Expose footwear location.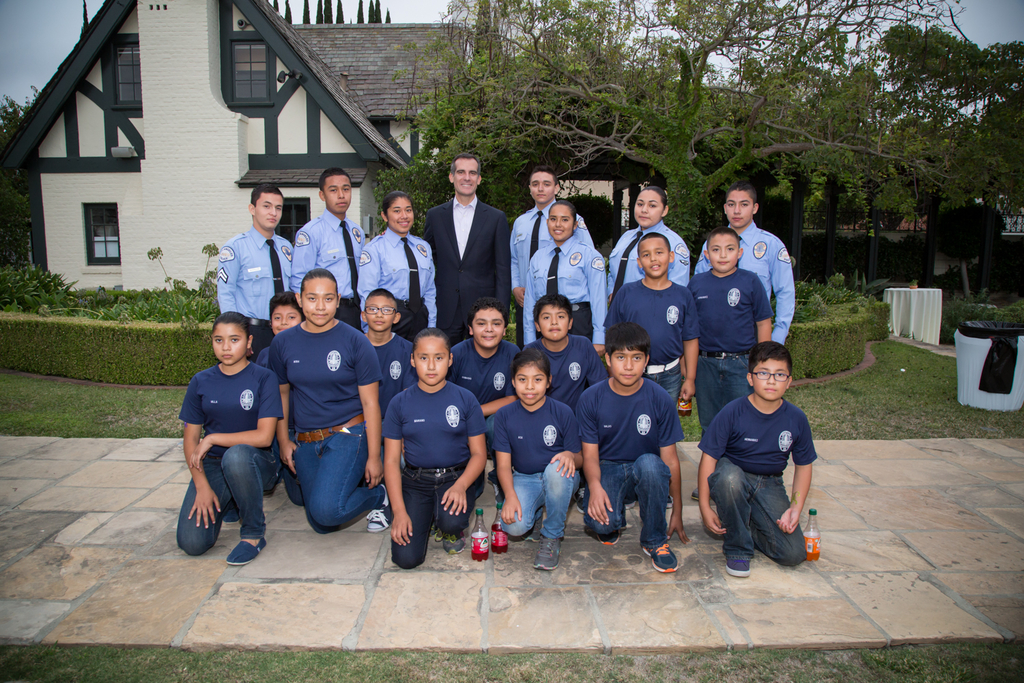
Exposed at 224, 529, 261, 567.
